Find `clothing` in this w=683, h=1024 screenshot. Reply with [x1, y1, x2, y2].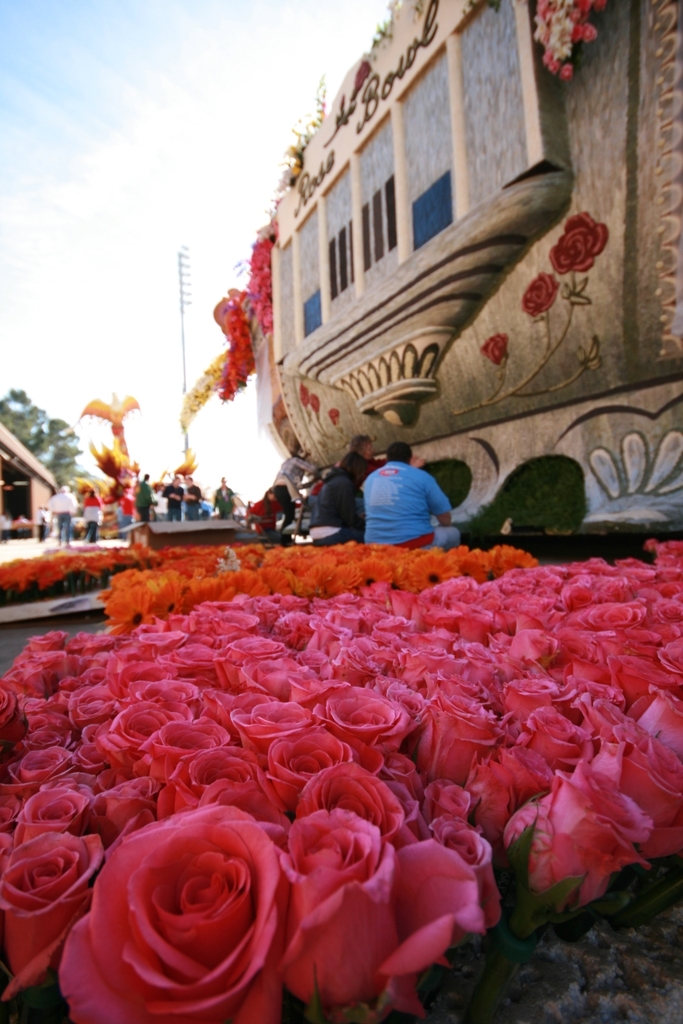
[220, 483, 232, 520].
